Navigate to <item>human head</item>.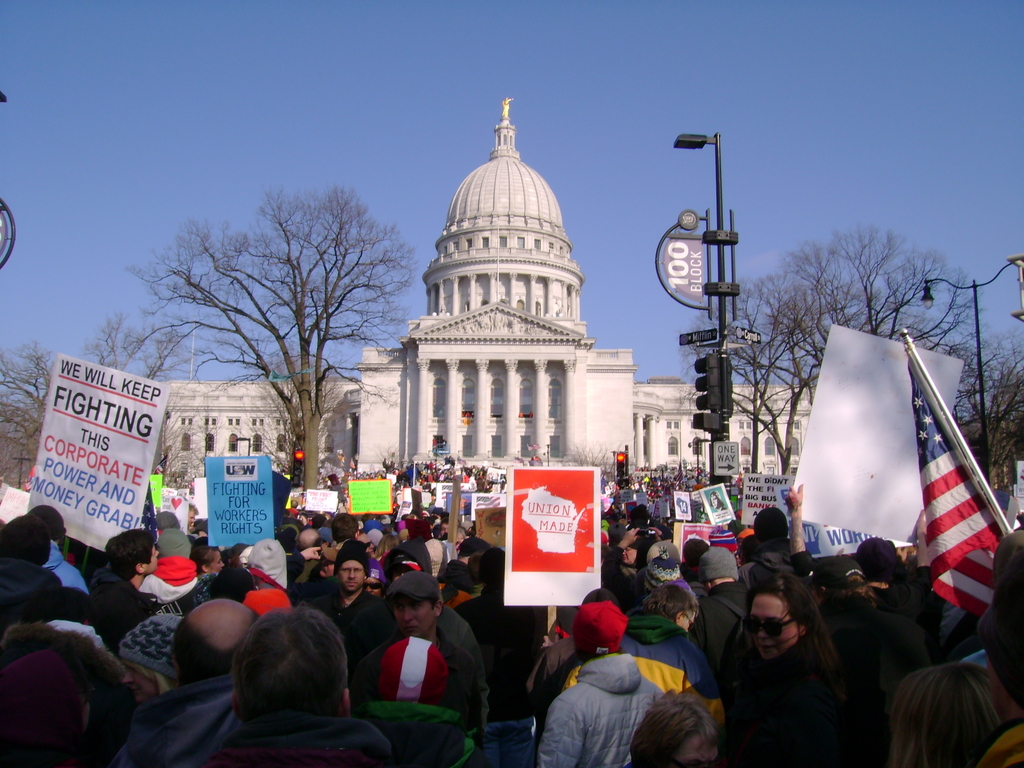
Navigation target: {"left": 618, "top": 534, "right": 642, "bottom": 563}.
